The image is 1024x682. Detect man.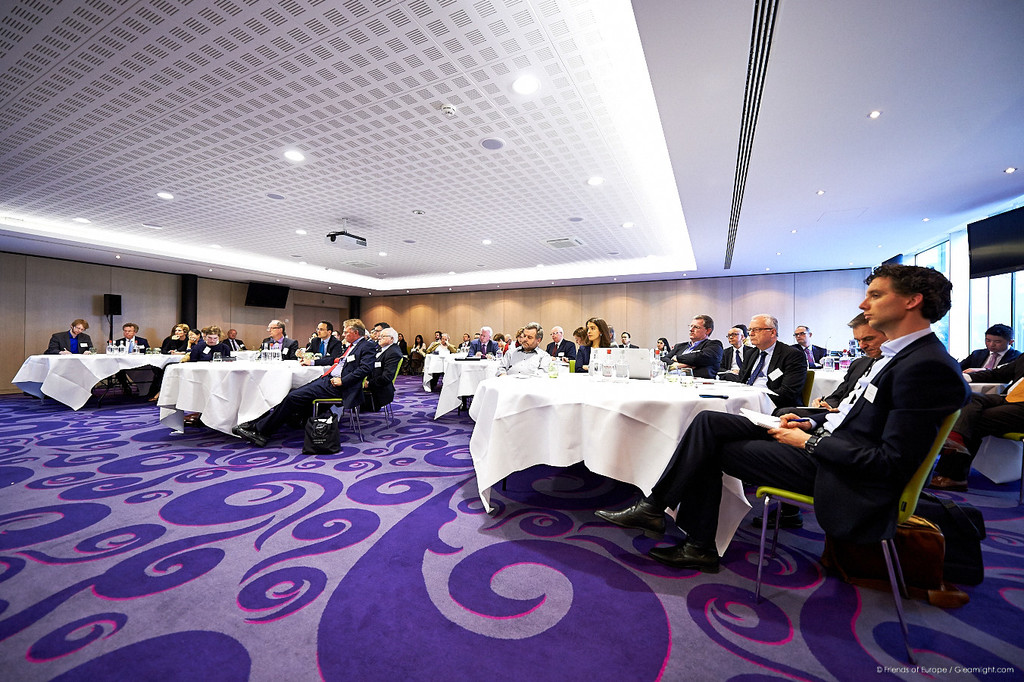
Detection: [x1=955, y1=327, x2=1023, y2=450].
